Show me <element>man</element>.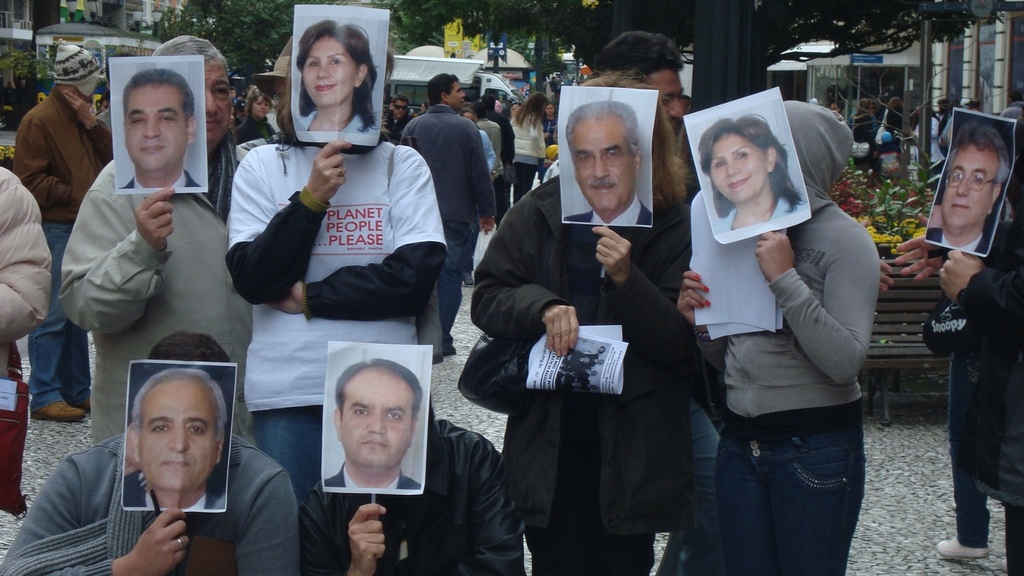
<element>man</element> is here: bbox=[59, 30, 251, 445].
